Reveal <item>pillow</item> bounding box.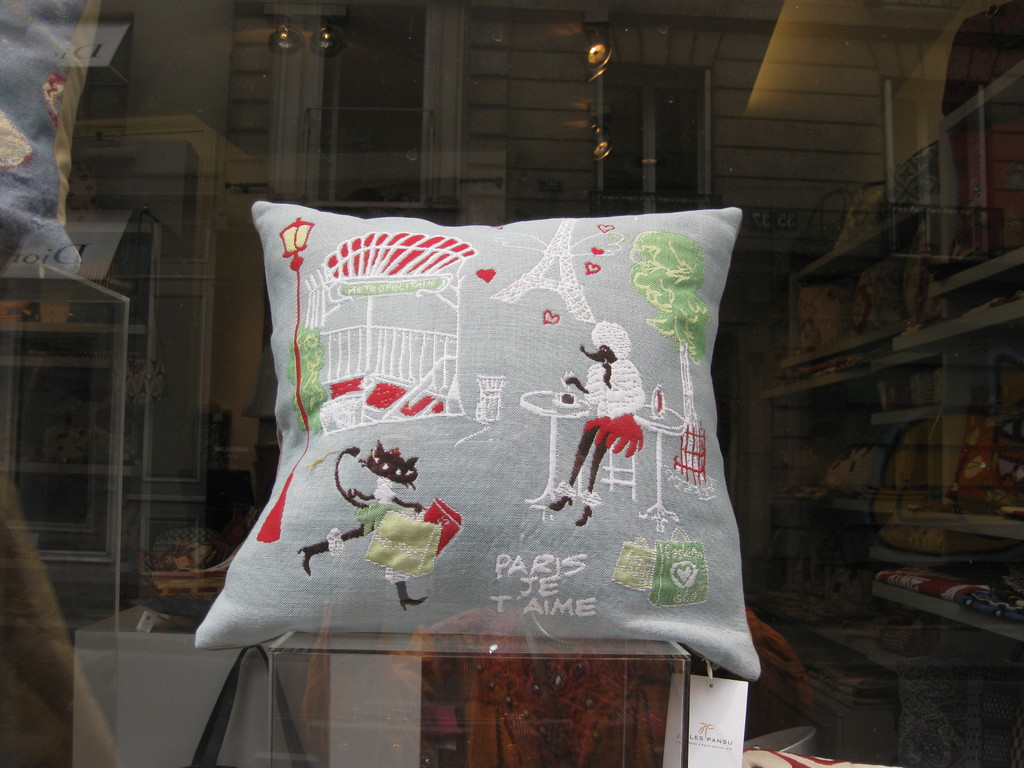
Revealed: crop(192, 201, 756, 680).
